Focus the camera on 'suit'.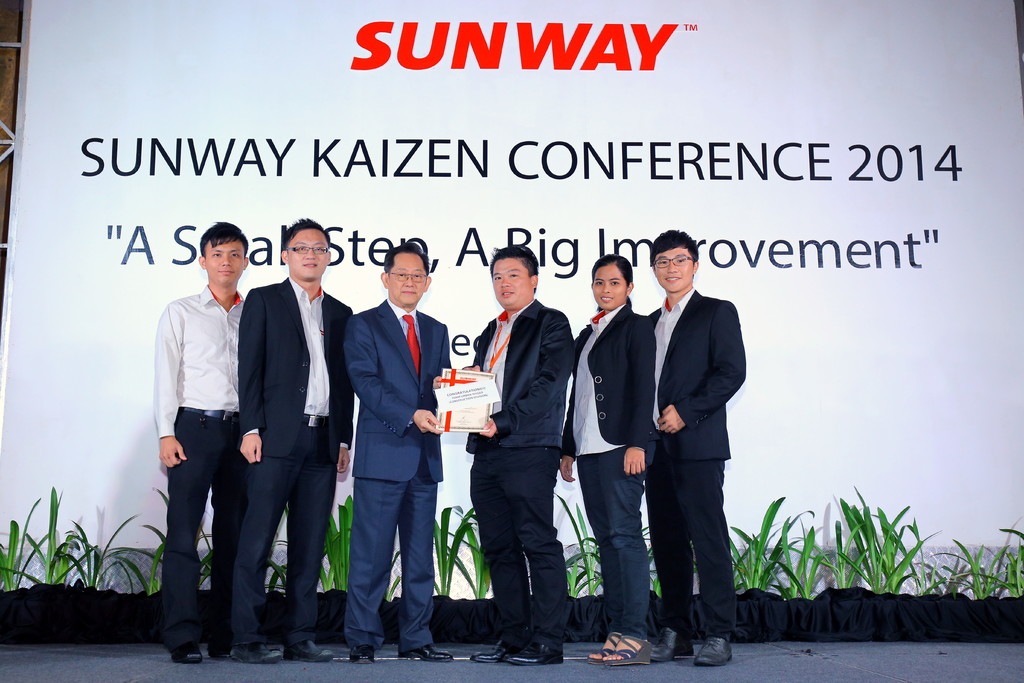
Focus region: pyautogui.locateOnScreen(464, 300, 582, 450).
